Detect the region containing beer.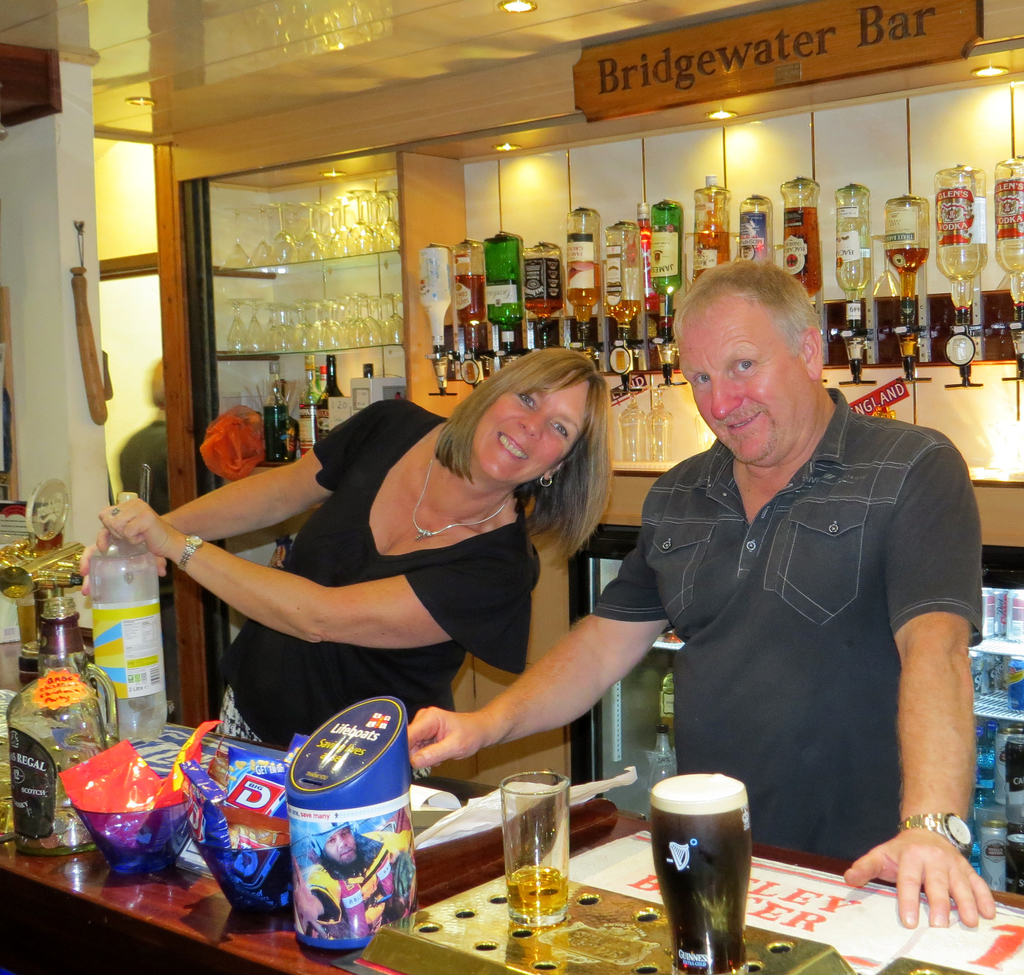
449,234,502,382.
